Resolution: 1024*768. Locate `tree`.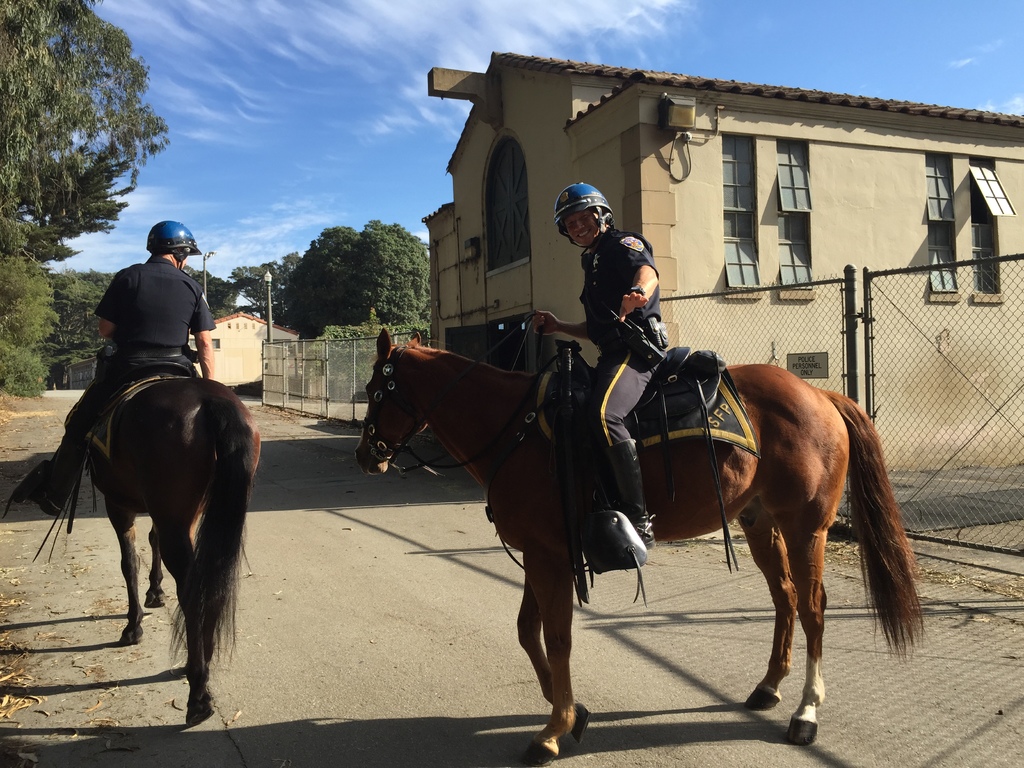
{"left": 282, "top": 221, "right": 433, "bottom": 339}.
